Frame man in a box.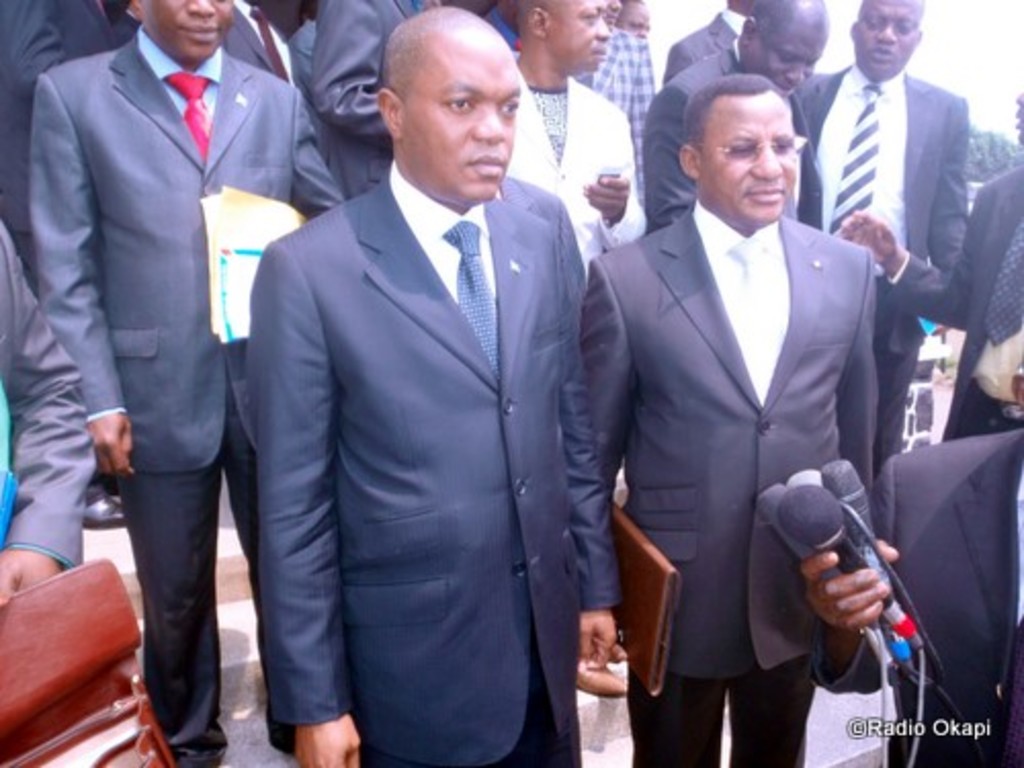
25,0,344,766.
